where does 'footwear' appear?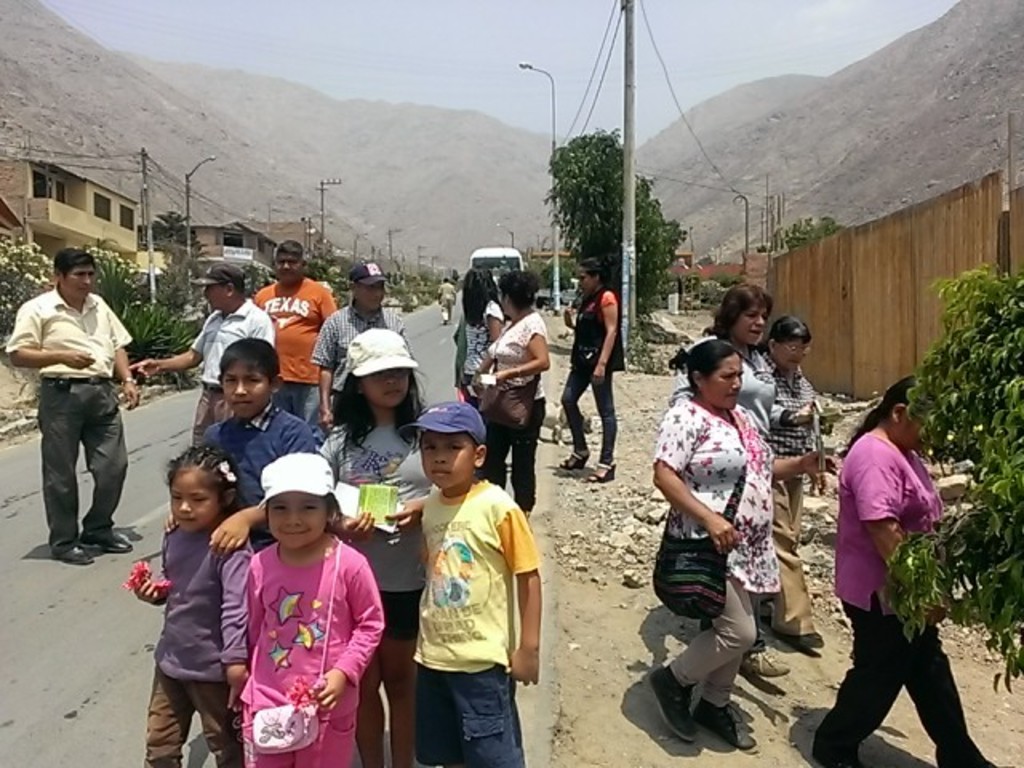
Appears at [left=773, top=629, right=824, bottom=648].
